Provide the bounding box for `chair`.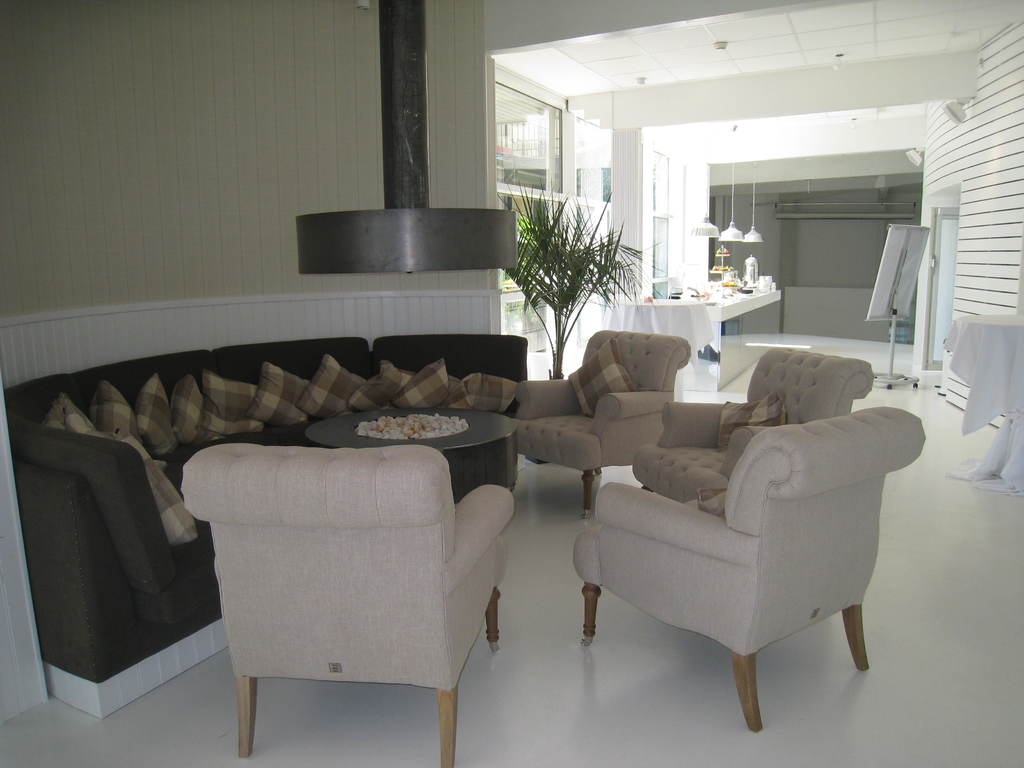
rect(576, 404, 925, 735).
